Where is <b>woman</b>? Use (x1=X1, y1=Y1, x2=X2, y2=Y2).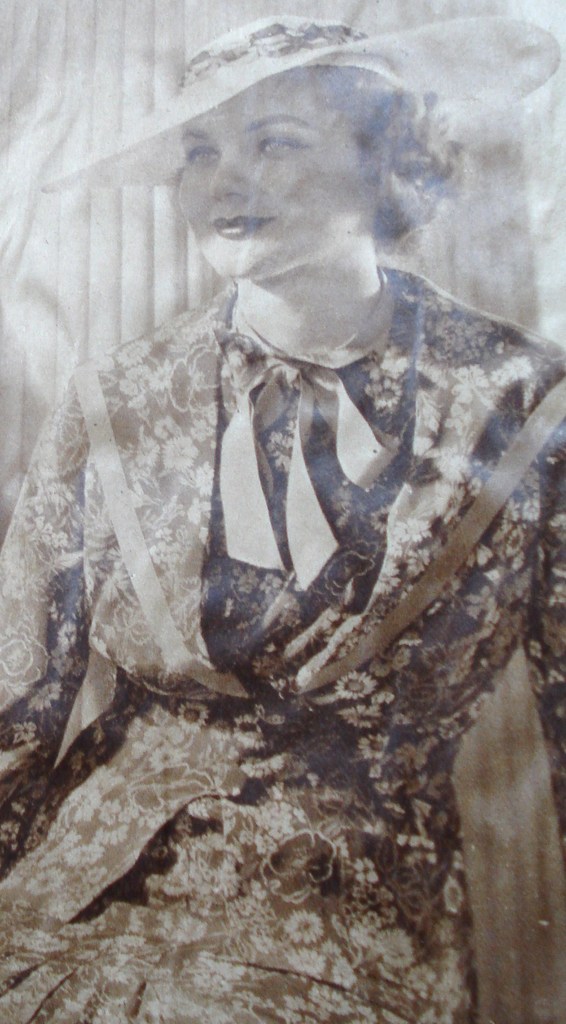
(x1=22, y1=61, x2=550, y2=982).
